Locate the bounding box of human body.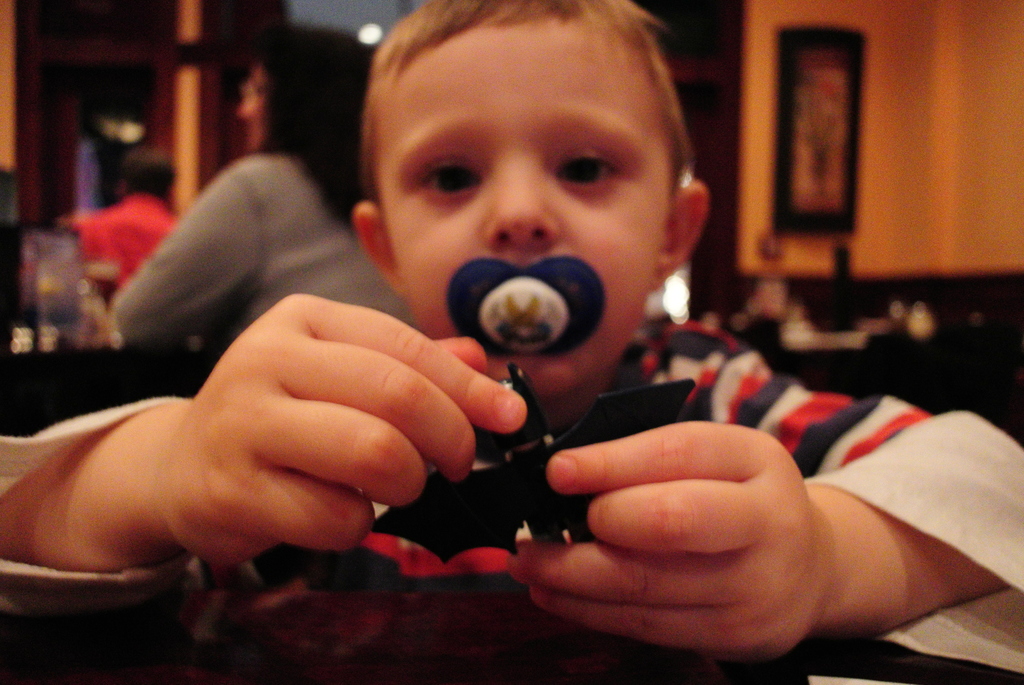
Bounding box: (61, 151, 171, 286).
